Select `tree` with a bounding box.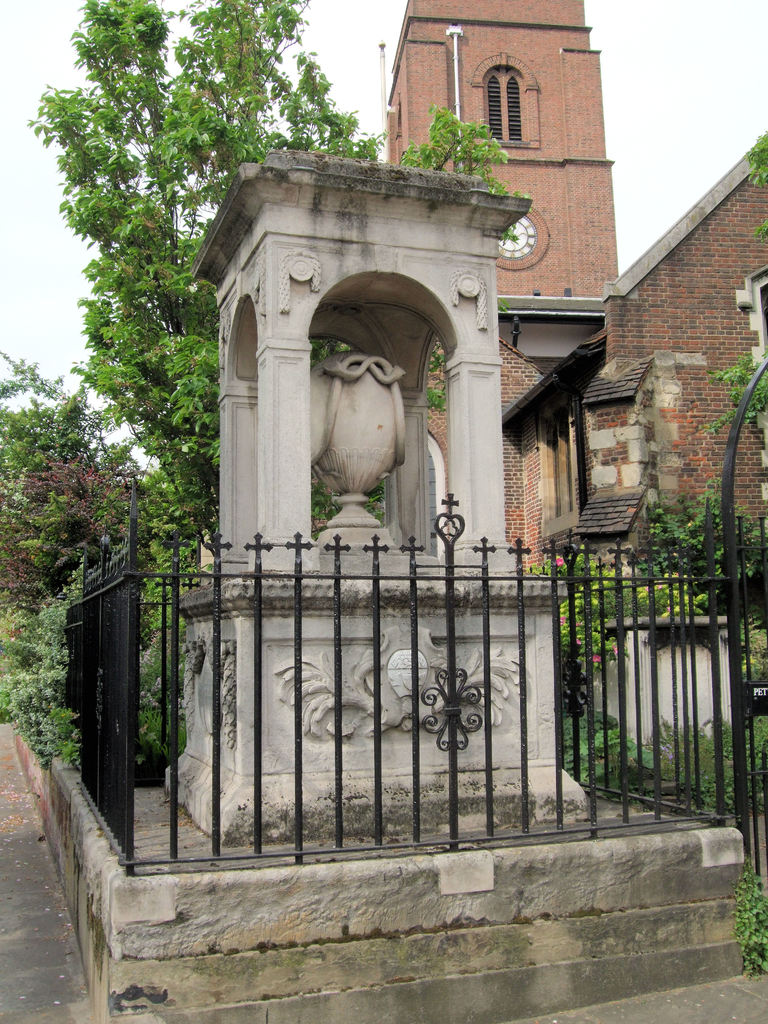
(37, 0, 230, 741).
